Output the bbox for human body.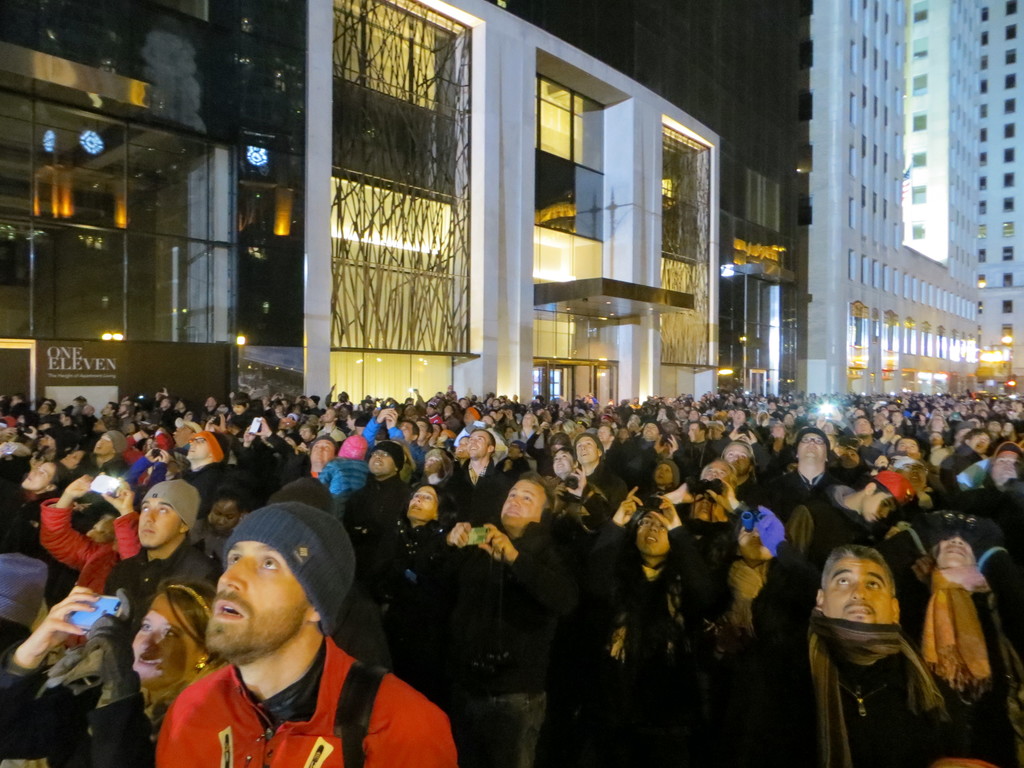
<box>0,392,1023,767</box>.
